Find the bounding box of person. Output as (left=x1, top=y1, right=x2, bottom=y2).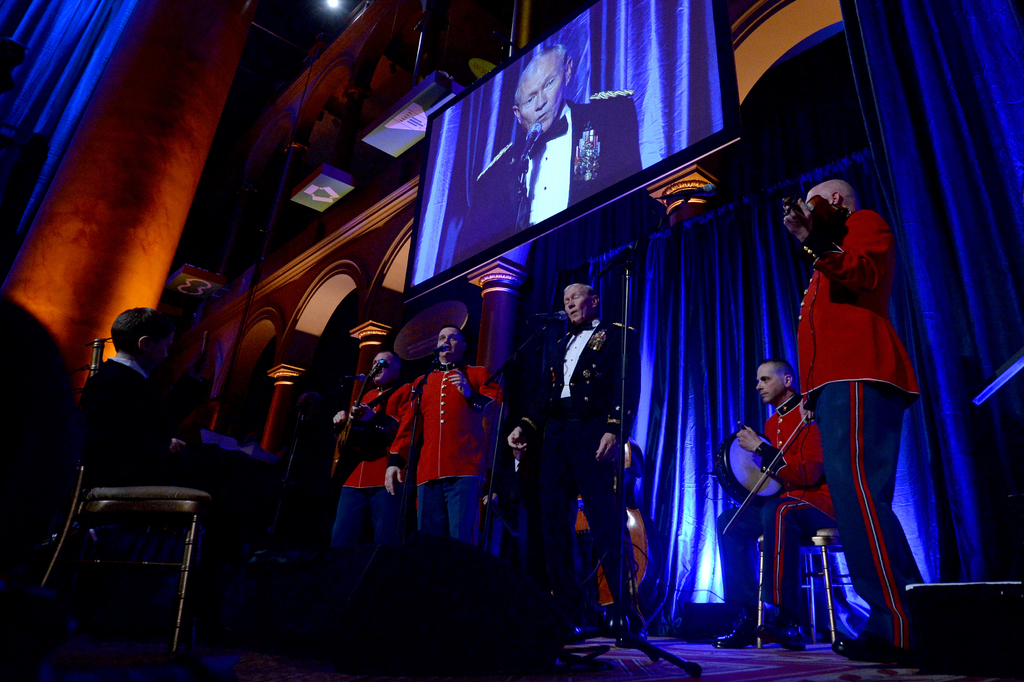
(left=706, top=355, right=837, bottom=645).
